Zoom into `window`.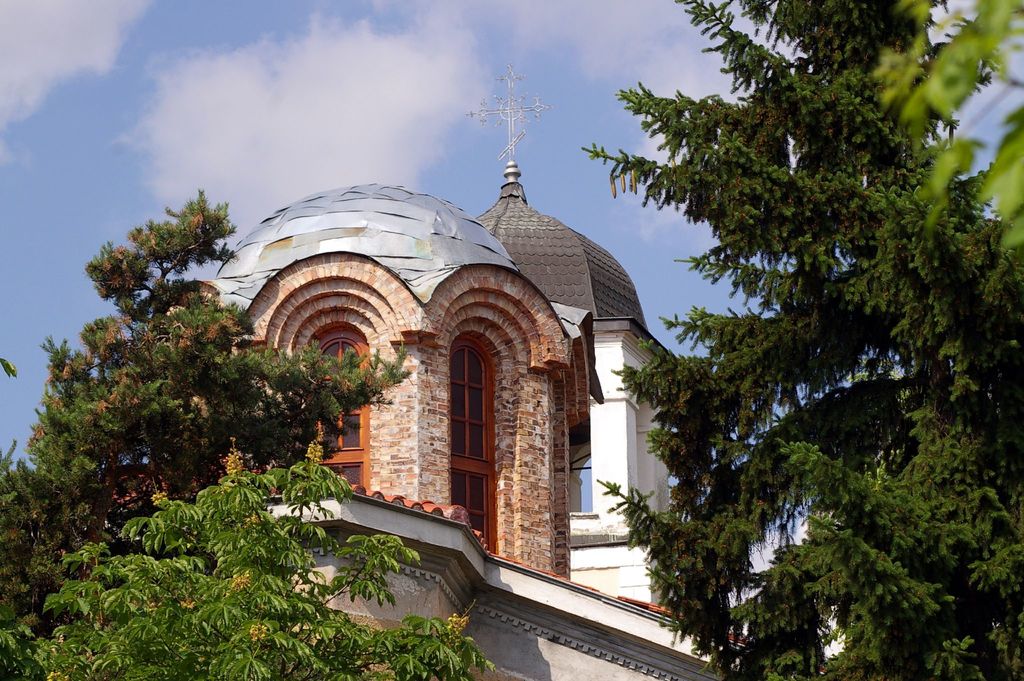
Zoom target: bbox=[312, 333, 367, 488].
